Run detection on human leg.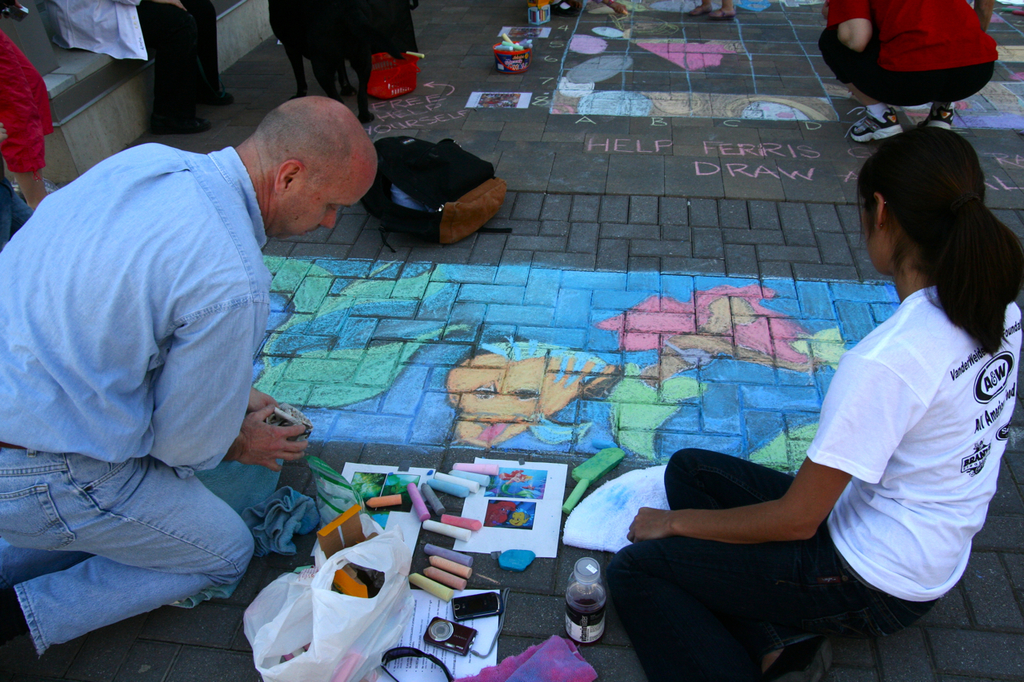
Result: (x1=938, y1=66, x2=994, y2=125).
